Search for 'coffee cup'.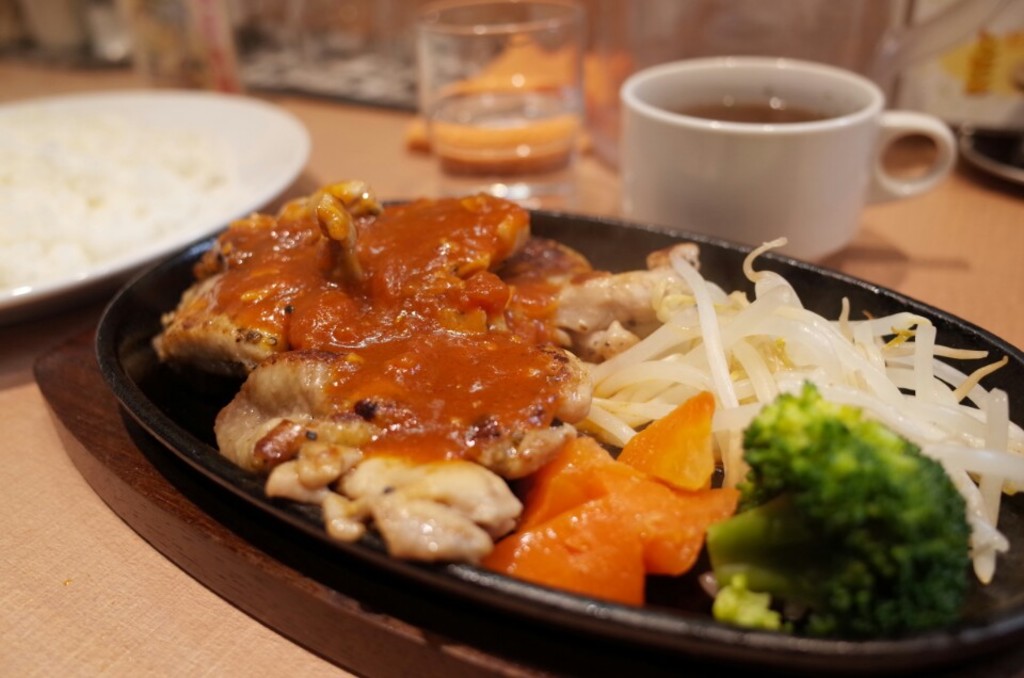
Found at [left=622, top=56, right=958, bottom=261].
